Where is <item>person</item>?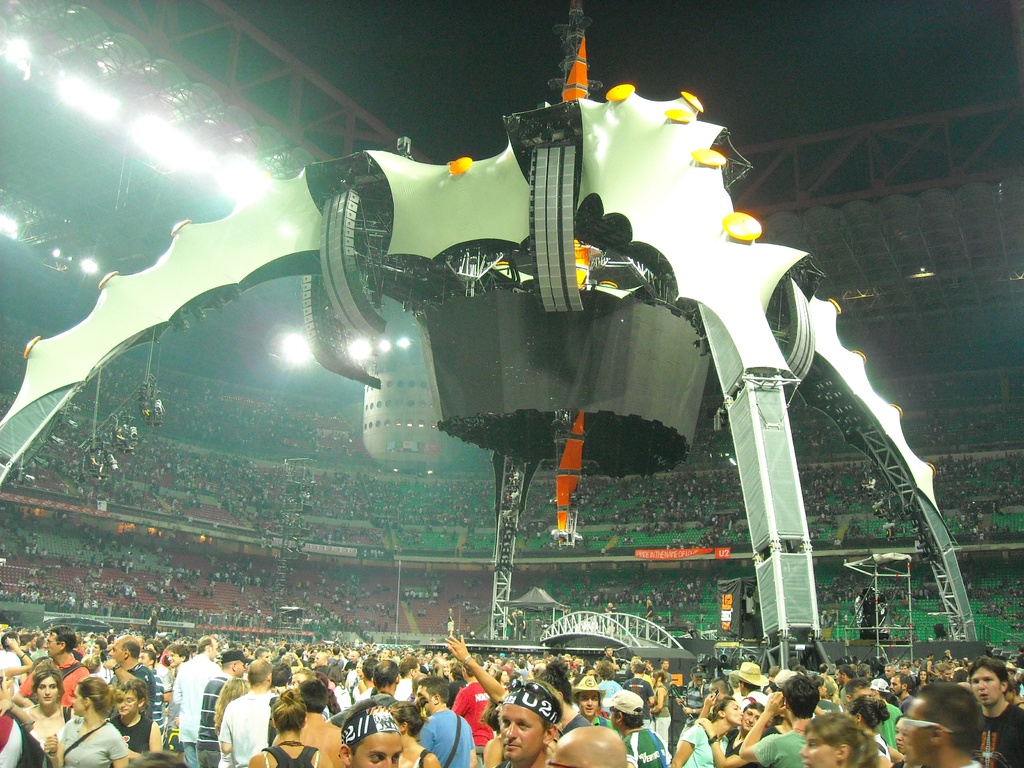
bbox=[22, 664, 84, 758].
